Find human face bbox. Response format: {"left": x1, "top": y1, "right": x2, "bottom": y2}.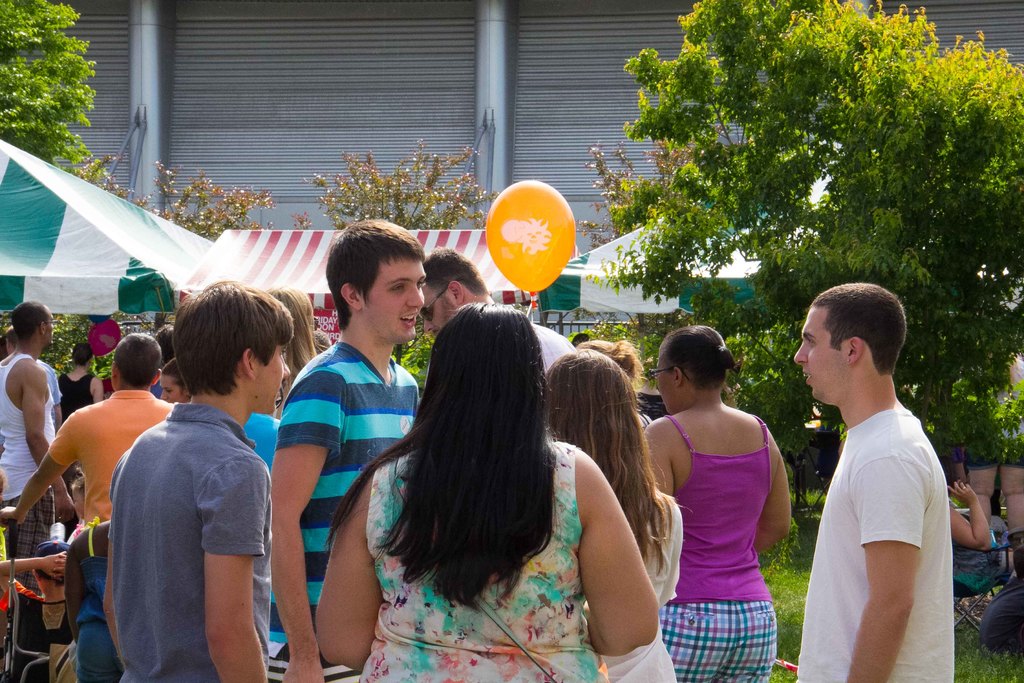
{"left": 794, "top": 302, "right": 851, "bottom": 407}.
